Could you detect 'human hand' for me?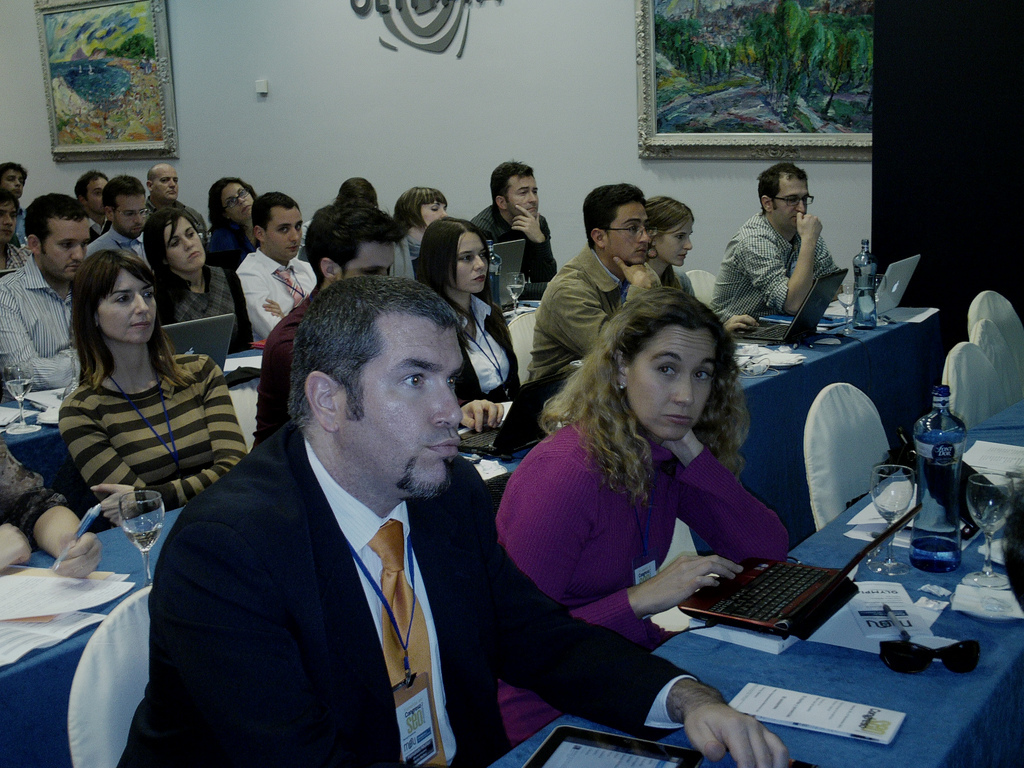
Detection result: [left=642, top=428, right=689, bottom=454].
